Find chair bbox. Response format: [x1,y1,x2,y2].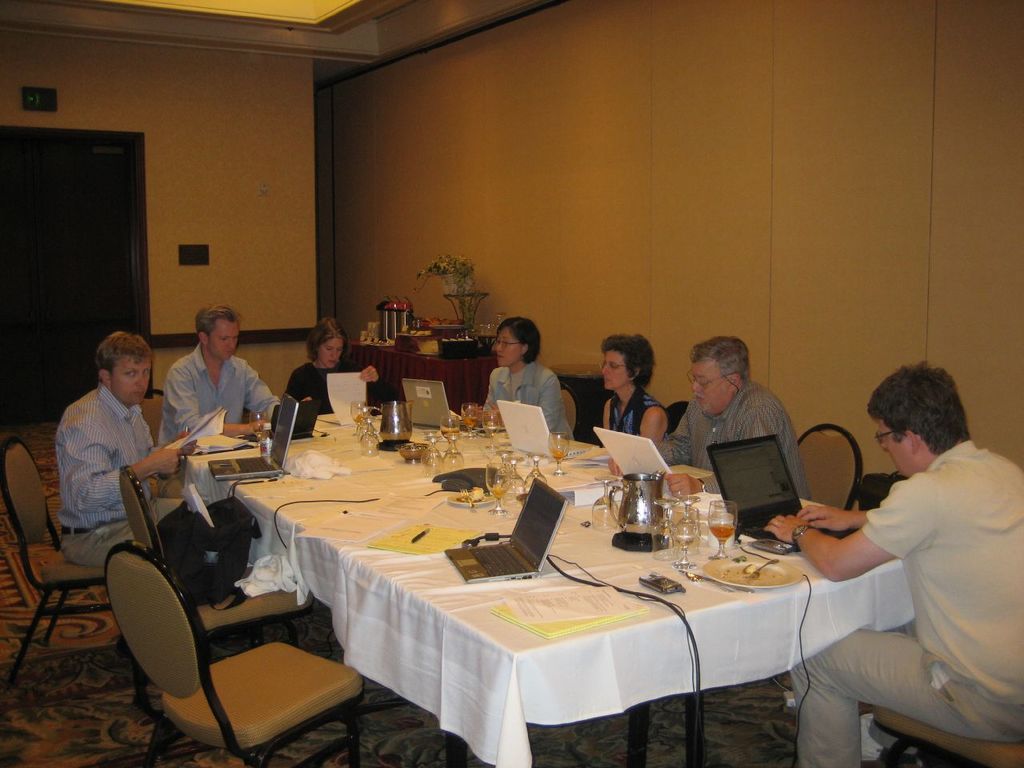
[559,382,579,442].
